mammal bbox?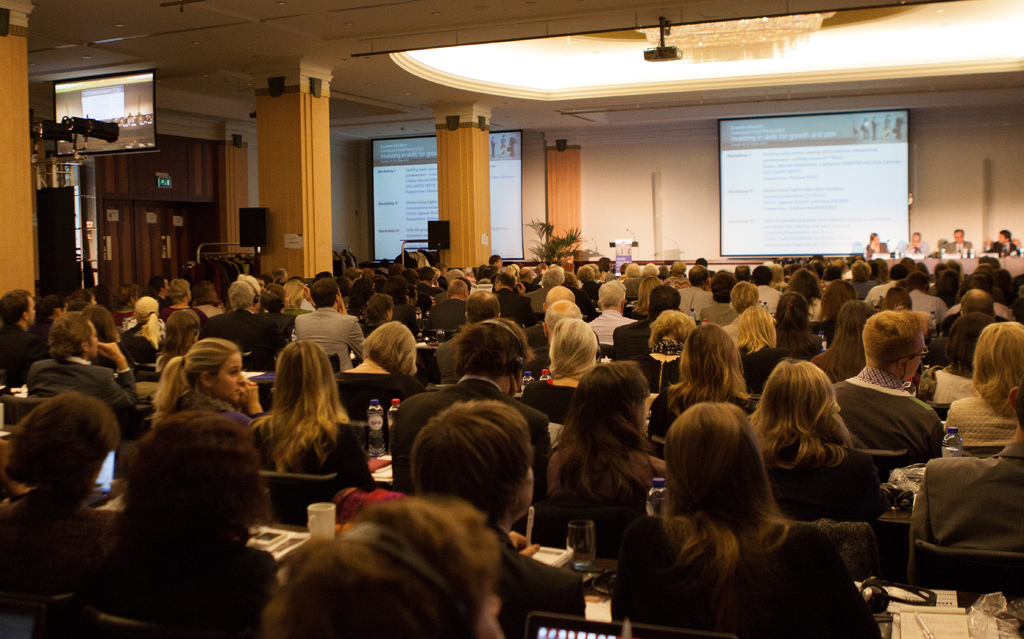
<box>940,226,974,251</box>
